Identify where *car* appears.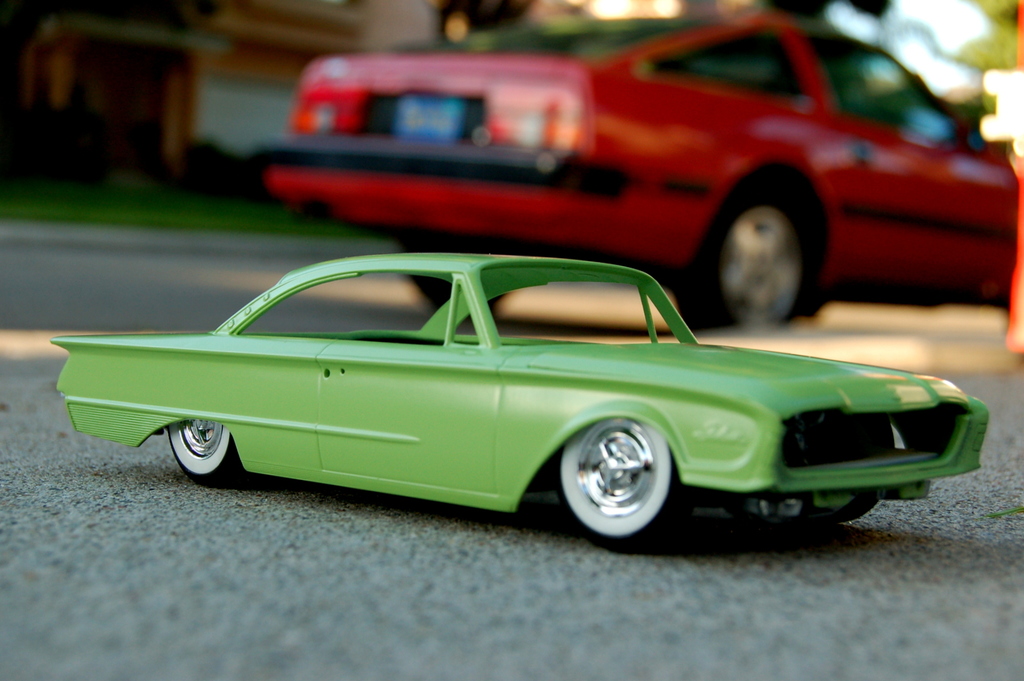
Appears at 47:252:991:550.
